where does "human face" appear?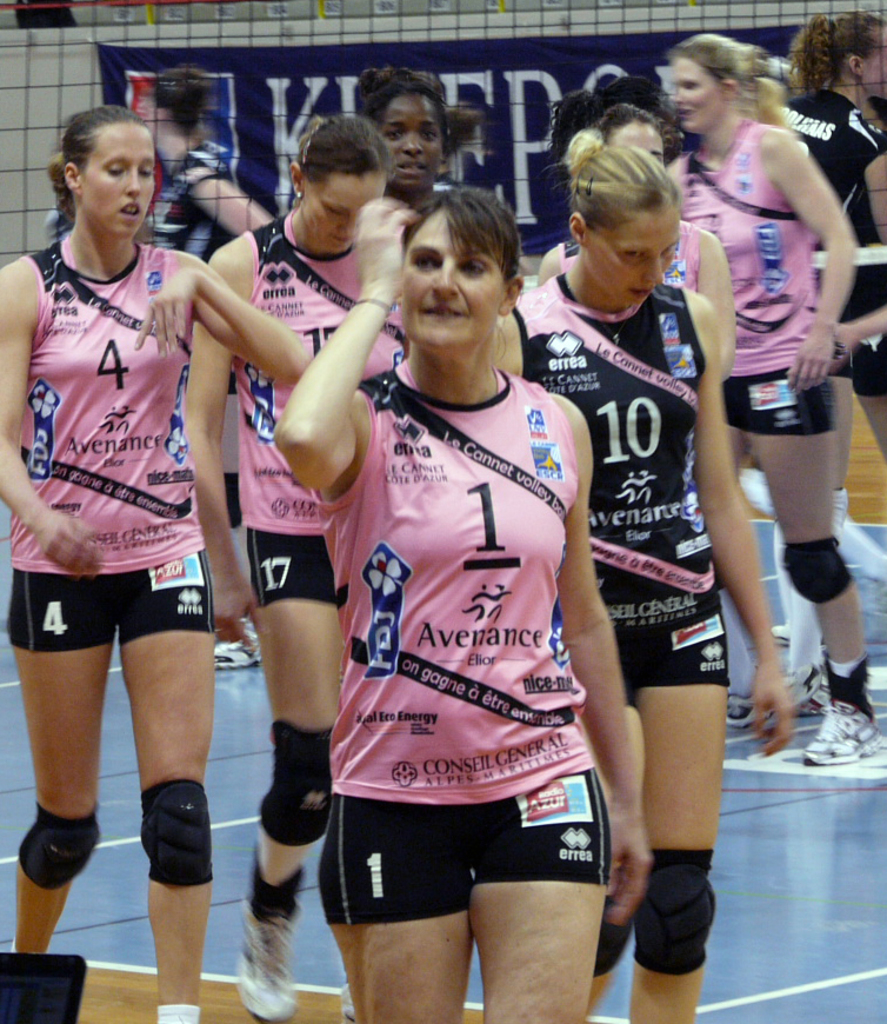
Appears at 76,119,155,247.
